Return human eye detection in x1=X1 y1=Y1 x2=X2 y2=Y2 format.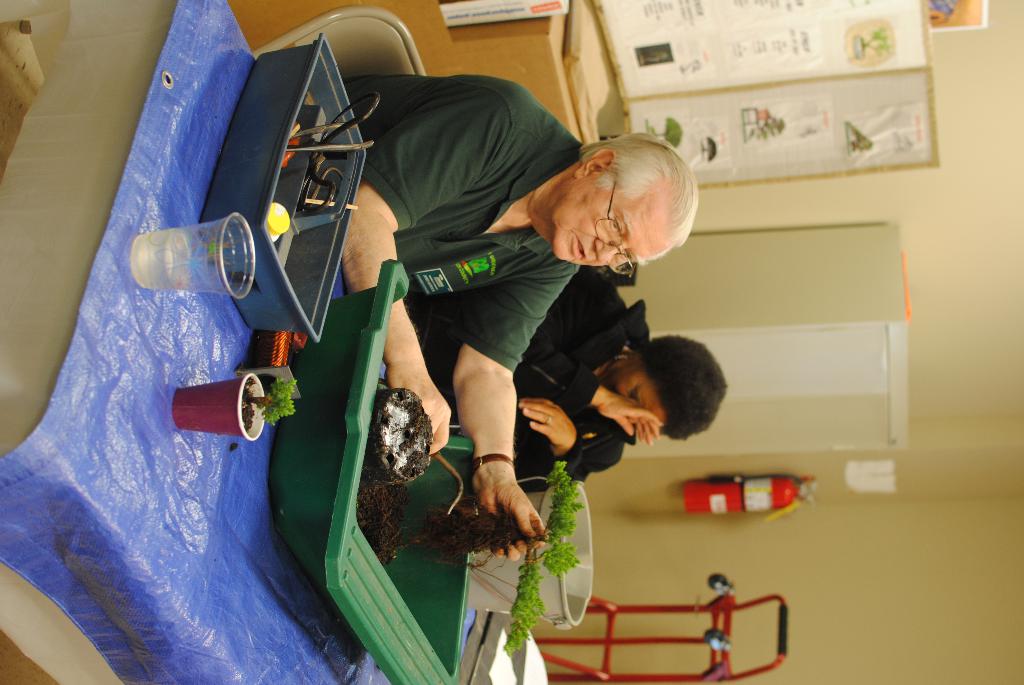
x1=630 y1=386 x2=641 y2=403.
